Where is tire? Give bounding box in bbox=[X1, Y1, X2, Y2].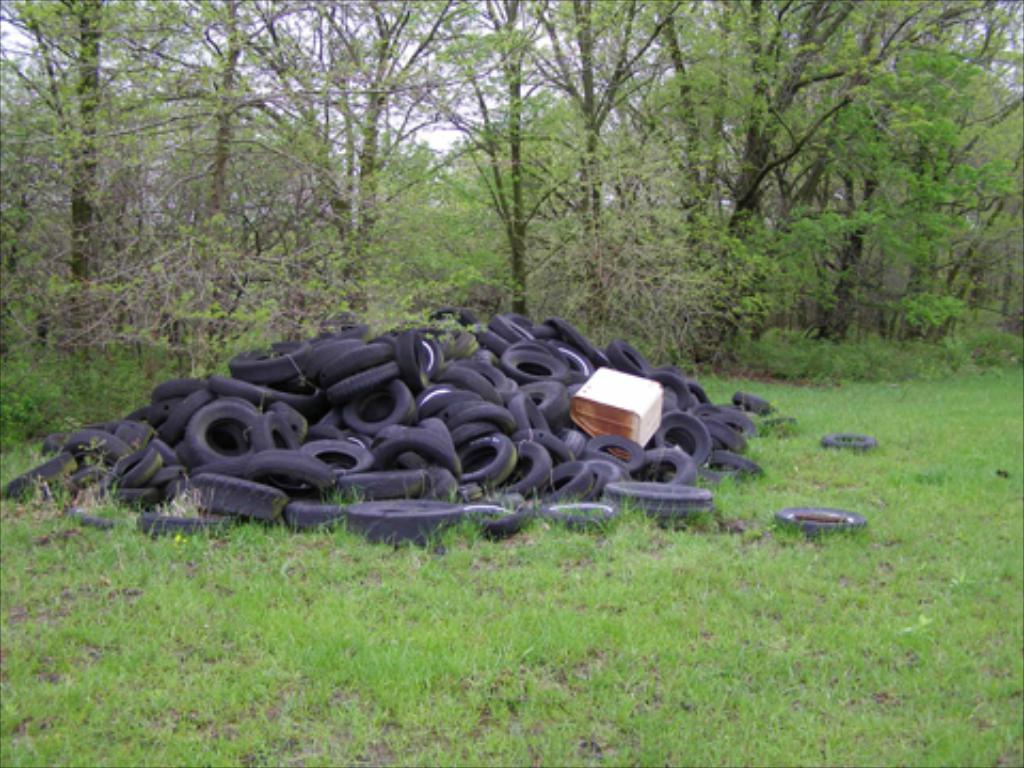
bbox=[631, 446, 698, 482].
